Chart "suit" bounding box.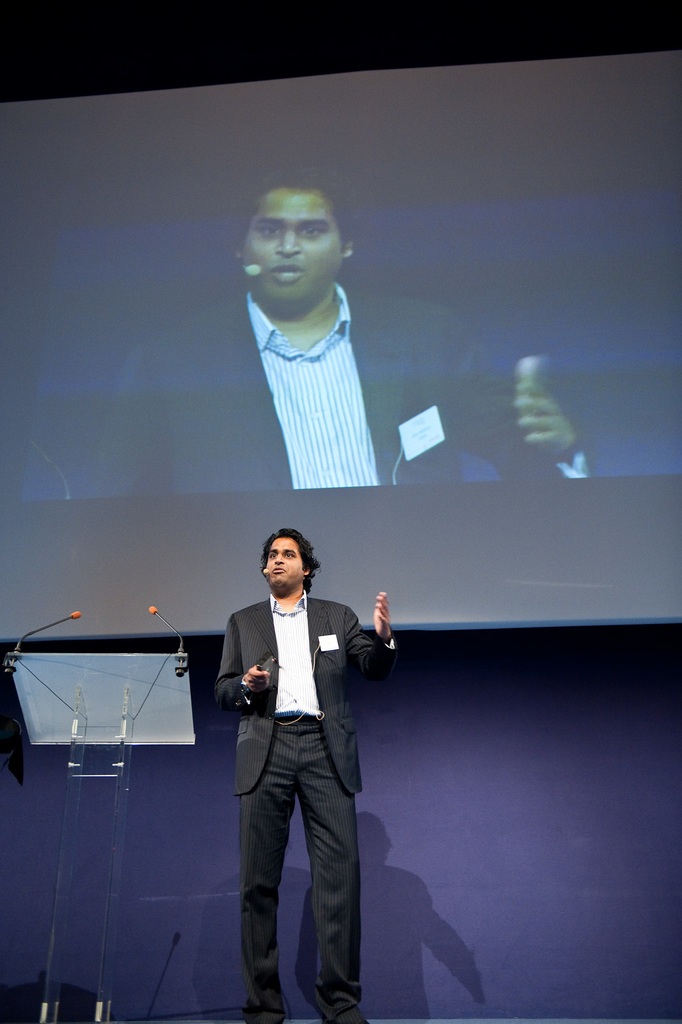
Charted: box(91, 285, 590, 497).
